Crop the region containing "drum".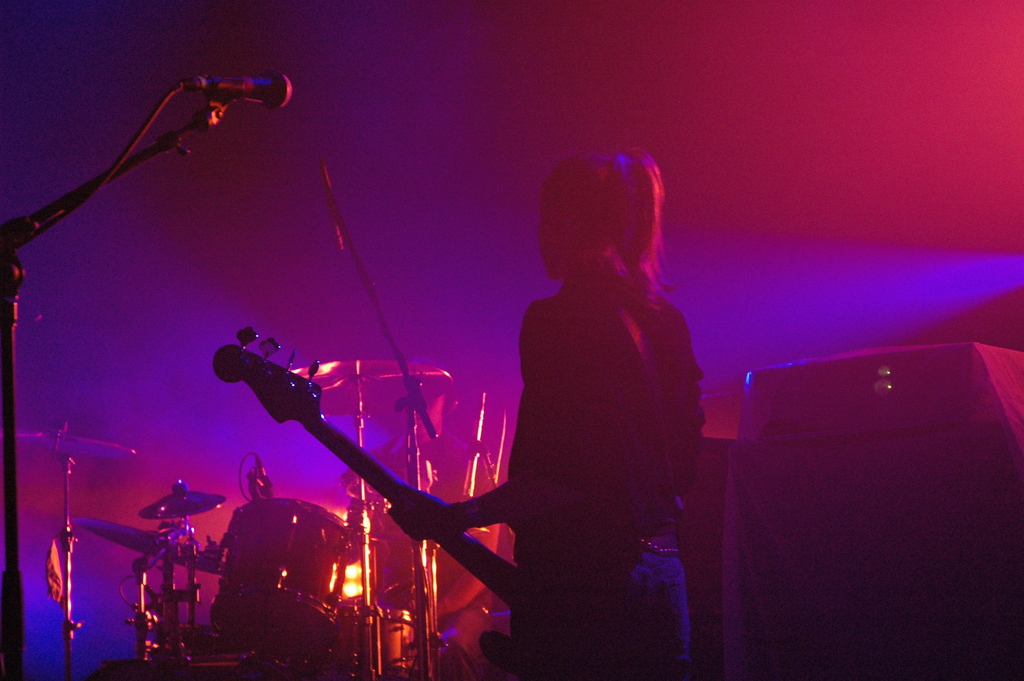
Crop region: l=207, t=496, r=362, b=661.
